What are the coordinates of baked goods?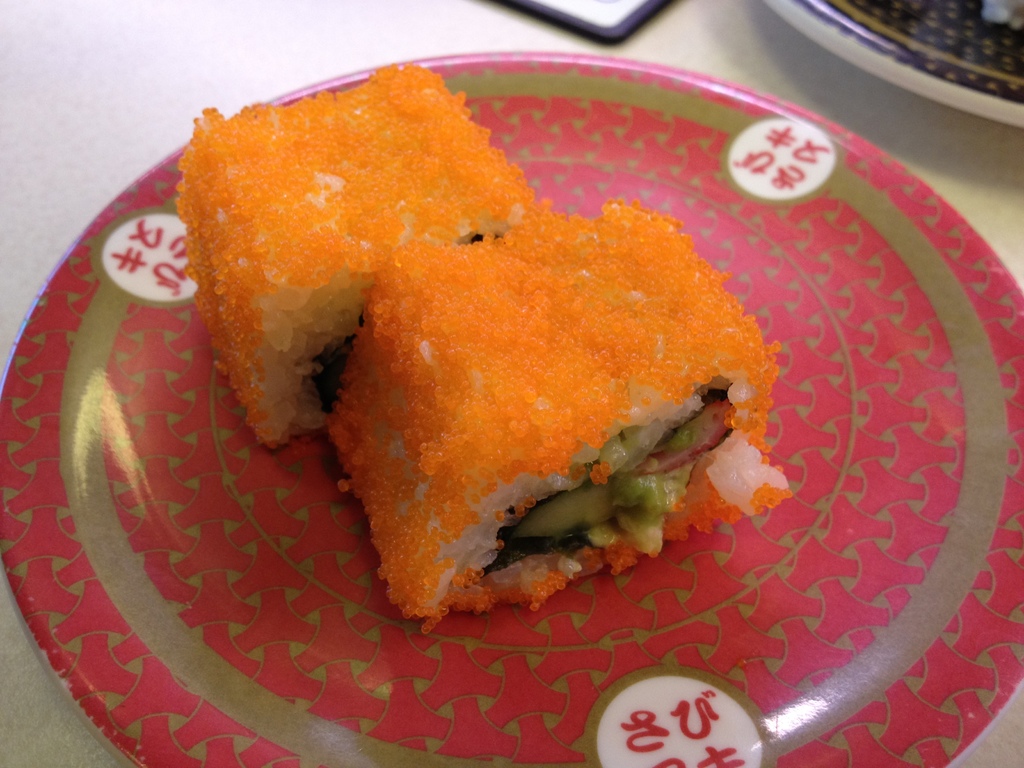
Rect(358, 196, 797, 636).
